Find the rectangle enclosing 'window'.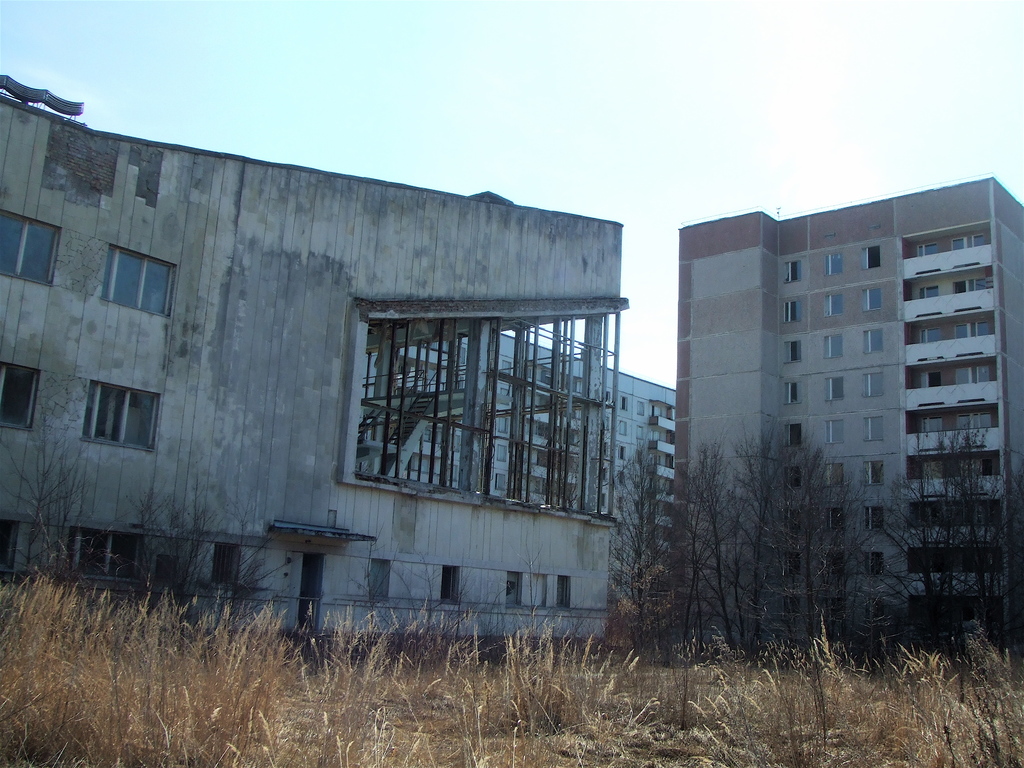
[left=815, top=552, right=842, bottom=577].
